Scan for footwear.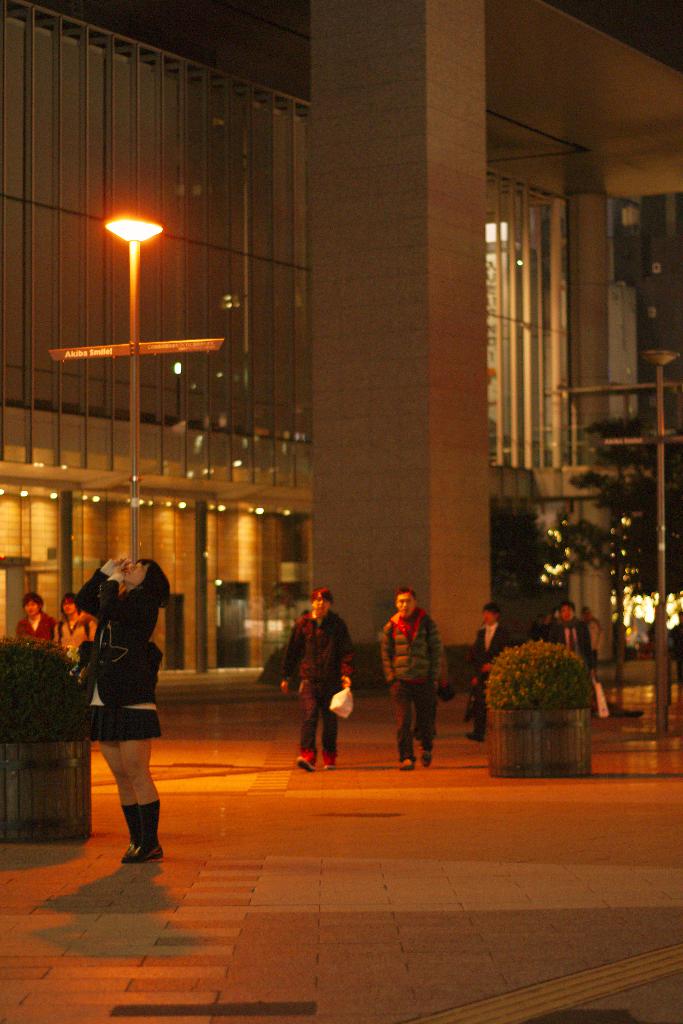
Scan result: (left=294, top=748, right=317, bottom=771).
